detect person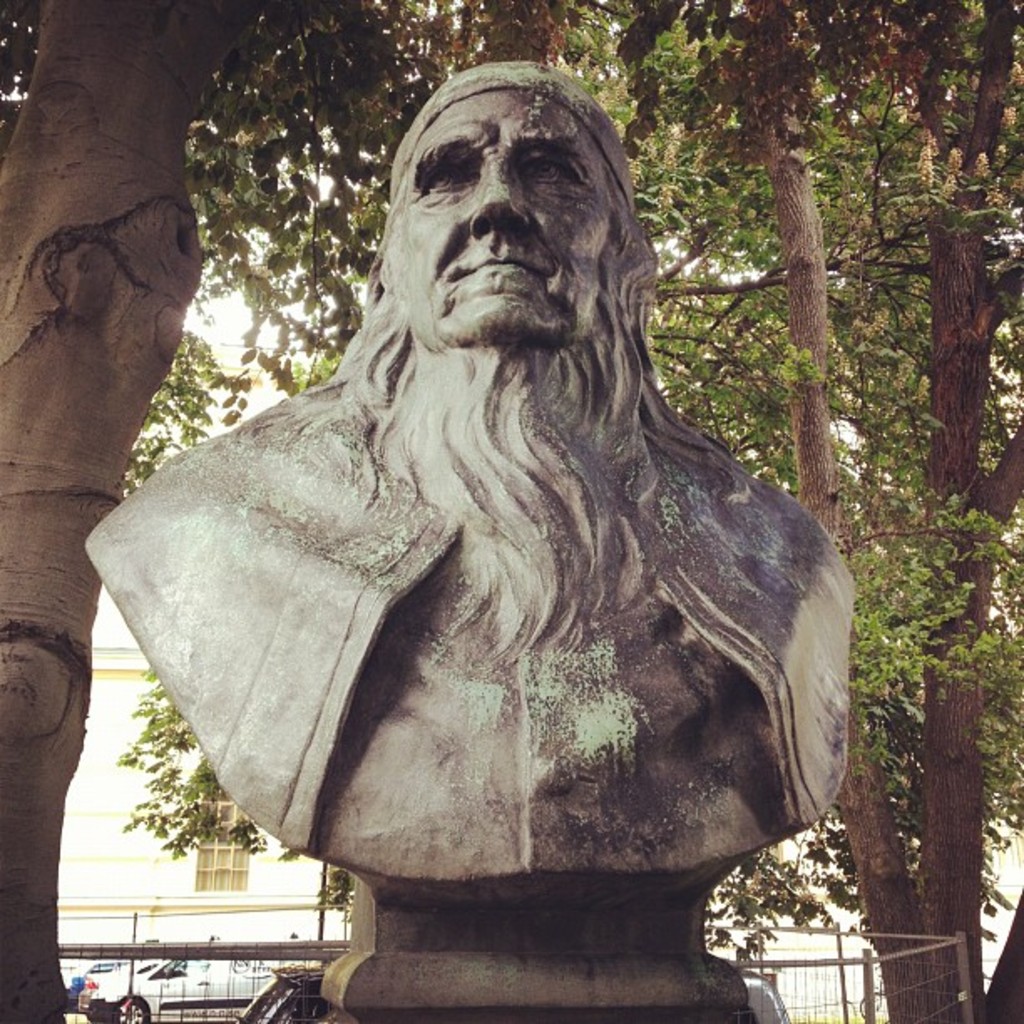
<region>79, 55, 857, 902</region>
